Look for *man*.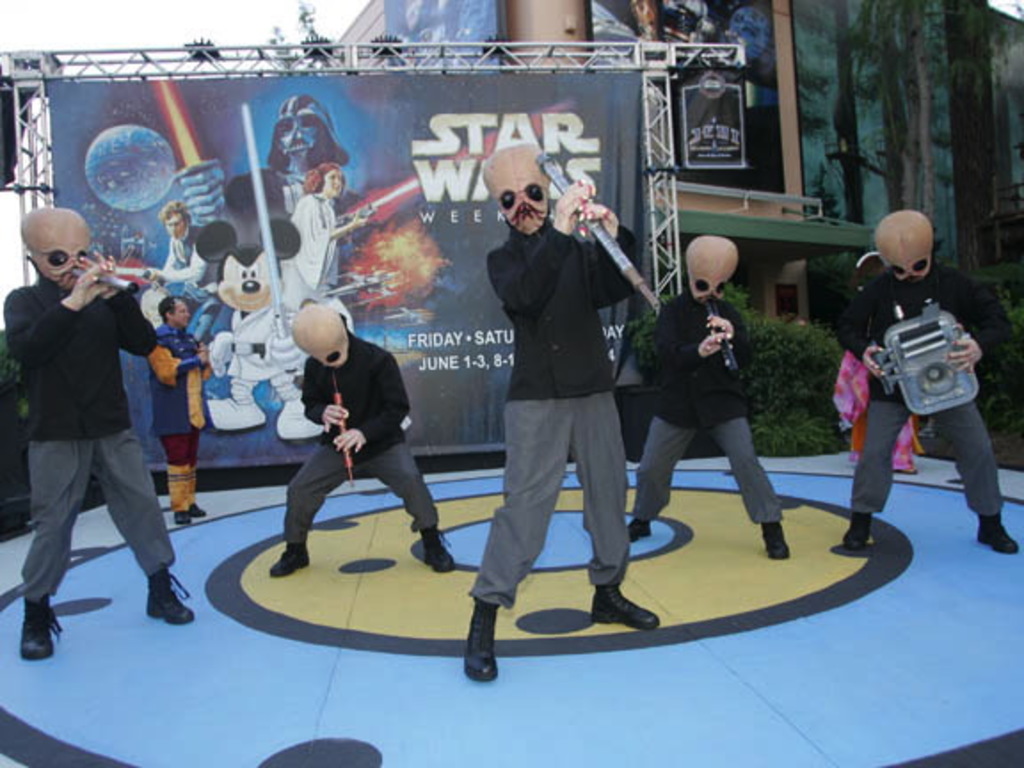
Found: l=834, t=210, r=1017, b=549.
